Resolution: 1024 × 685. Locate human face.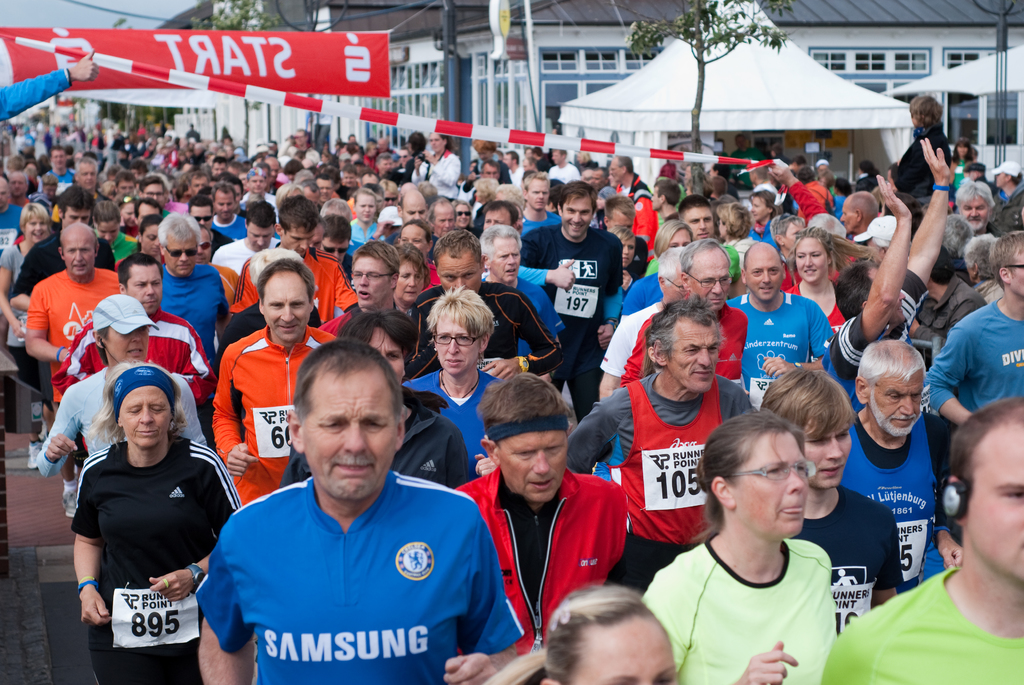
(524,150,531,158).
